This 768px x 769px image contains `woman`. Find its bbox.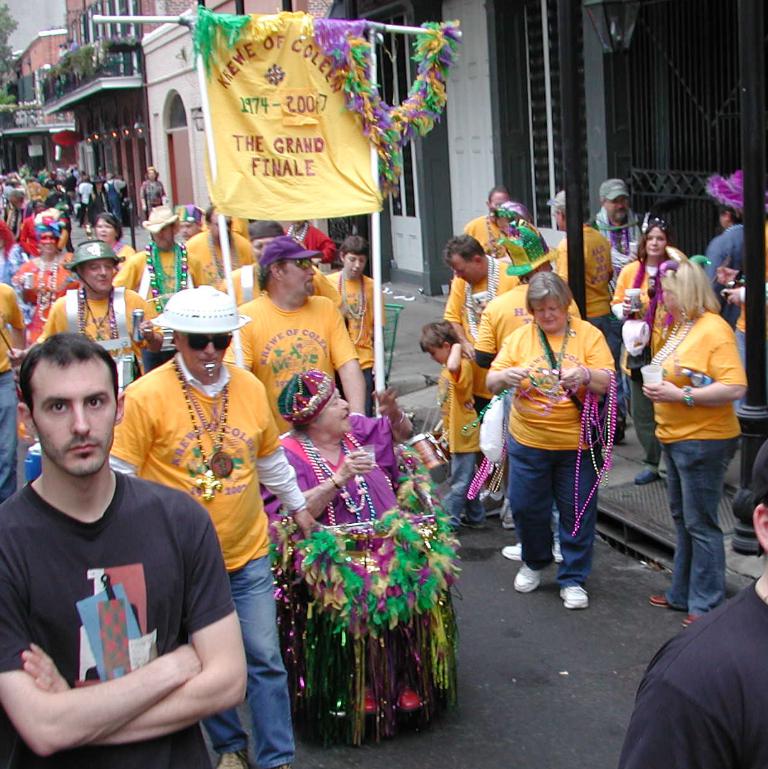
(left=83, top=206, right=134, bottom=265).
